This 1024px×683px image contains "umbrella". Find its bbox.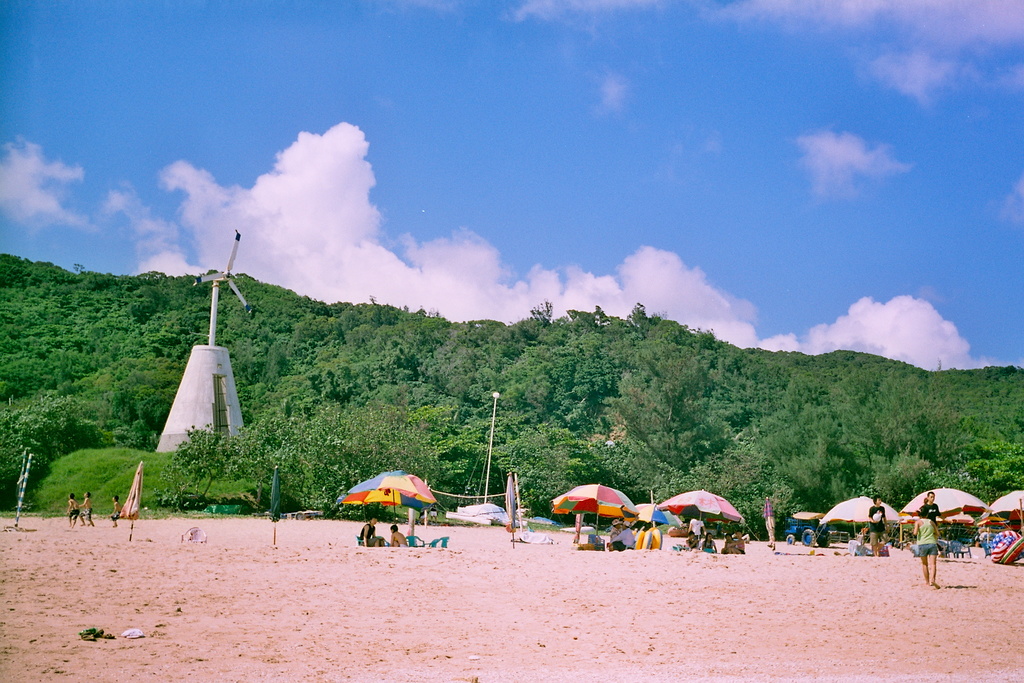
detection(554, 483, 636, 543).
